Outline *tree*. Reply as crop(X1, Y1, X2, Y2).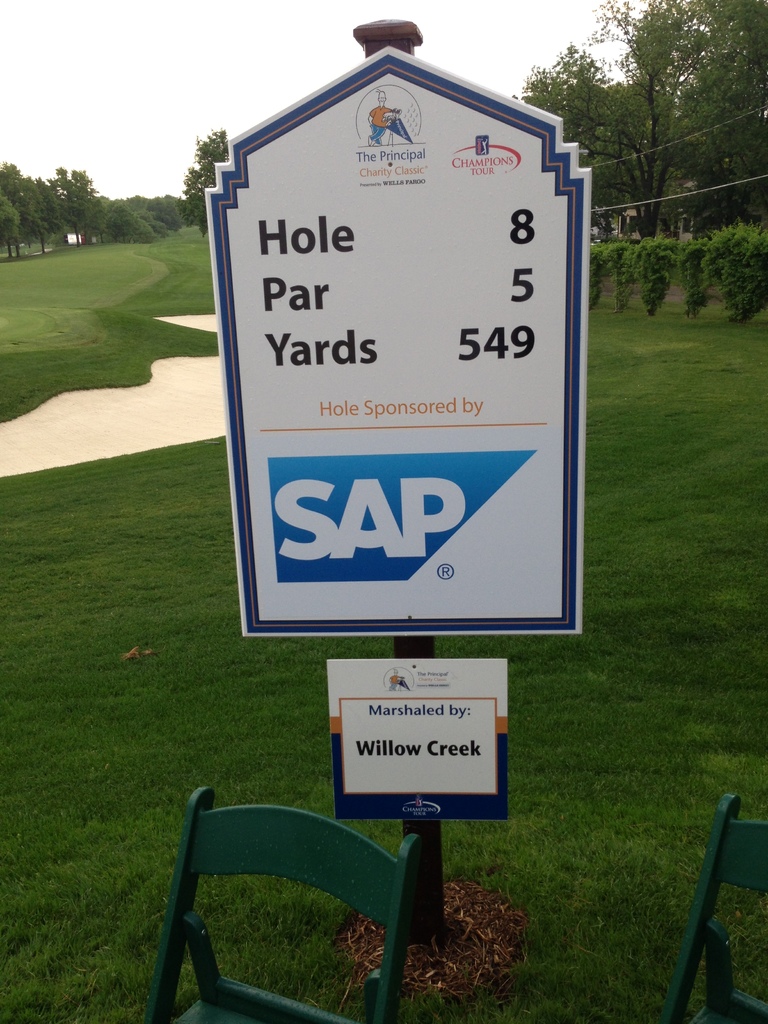
crop(19, 136, 101, 223).
